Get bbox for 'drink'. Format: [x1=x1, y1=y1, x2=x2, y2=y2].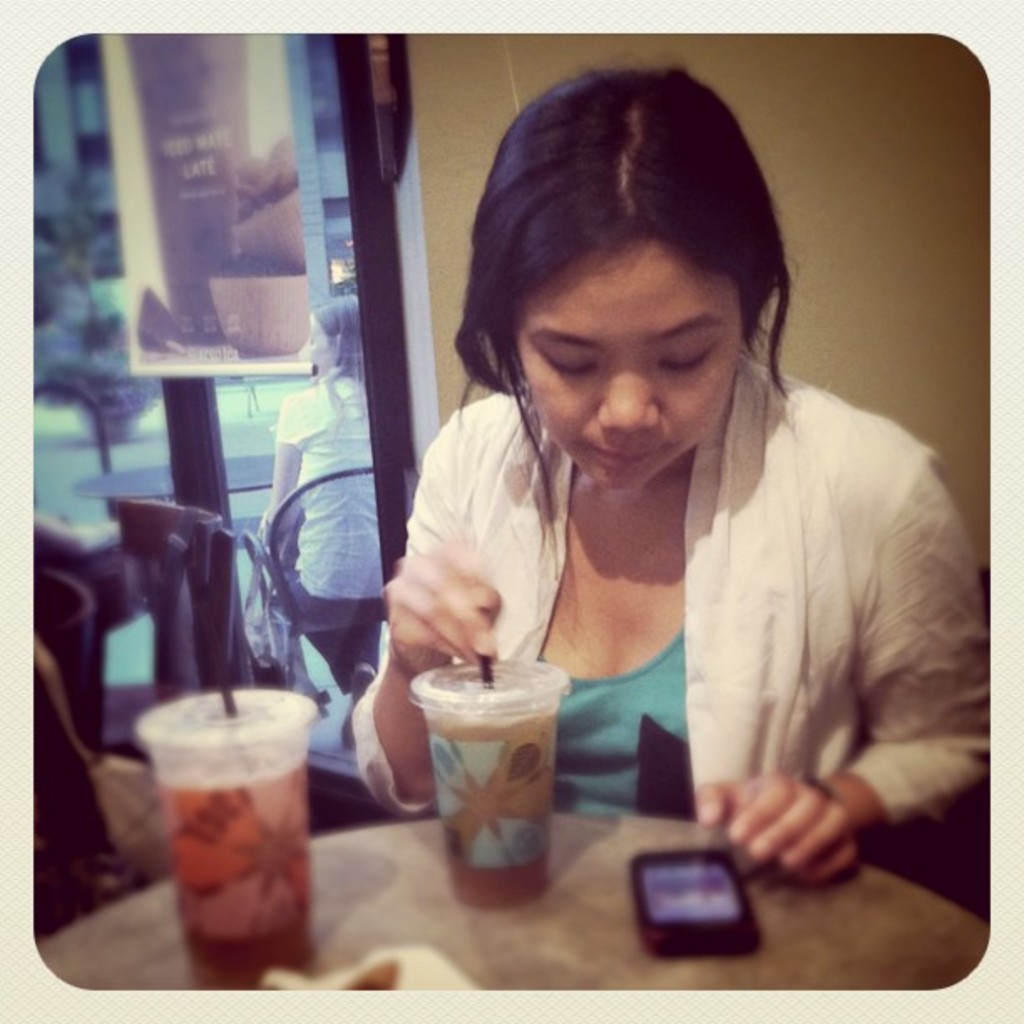
[x1=417, y1=663, x2=566, y2=899].
